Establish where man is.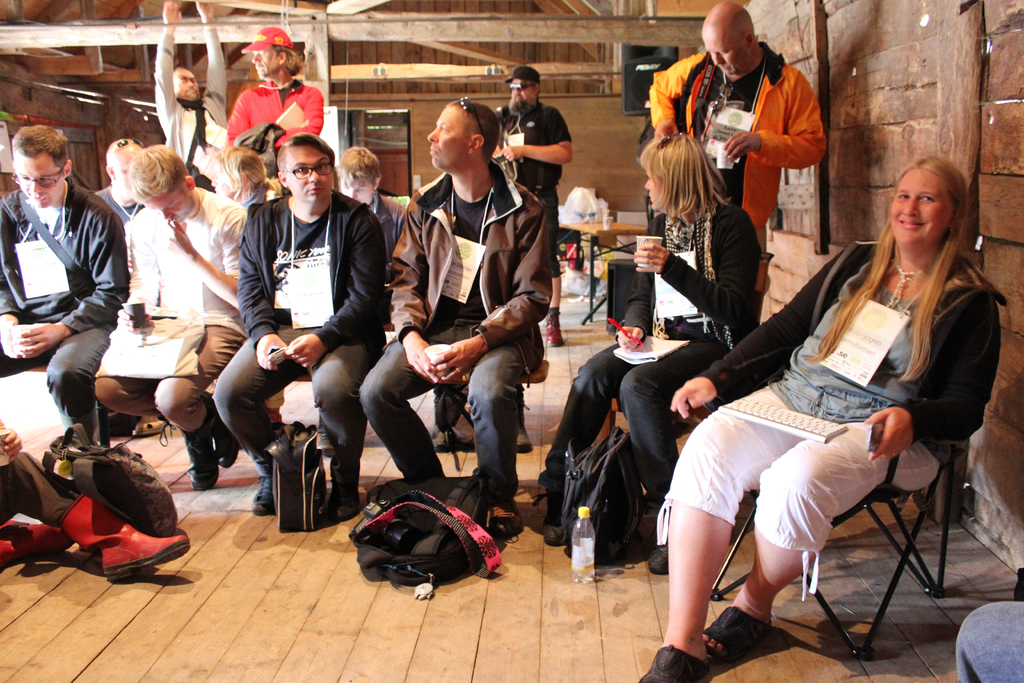
Established at (x1=211, y1=129, x2=386, y2=531).
